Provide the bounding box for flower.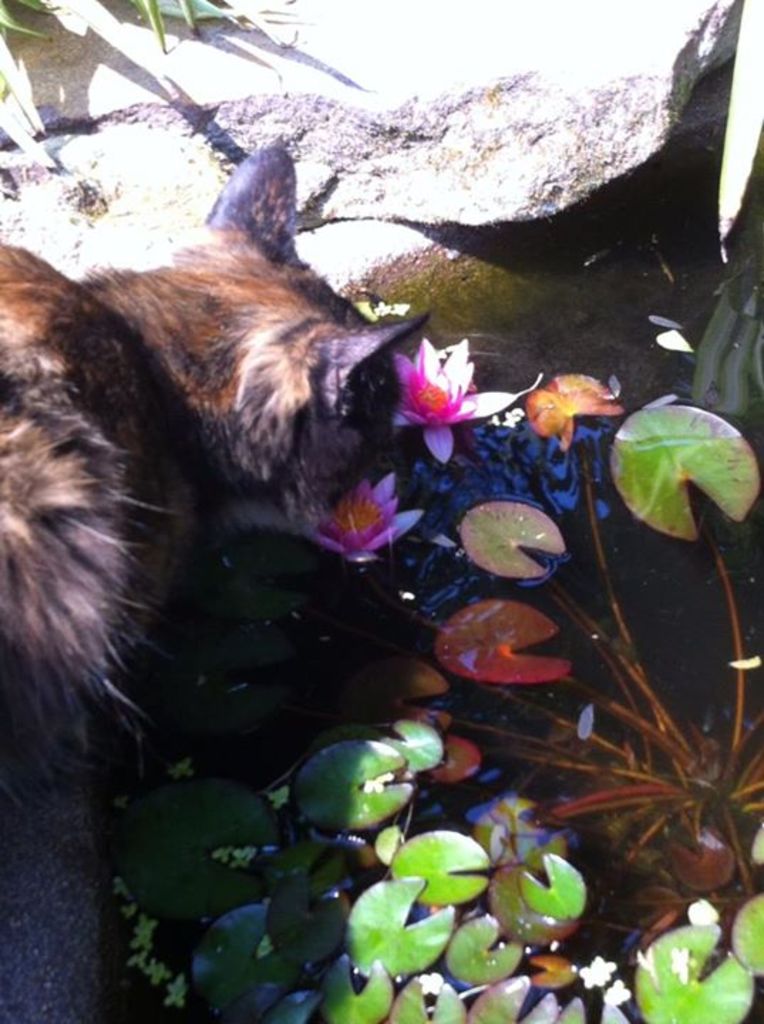
<region>386, 334, 543, 472</region>.
